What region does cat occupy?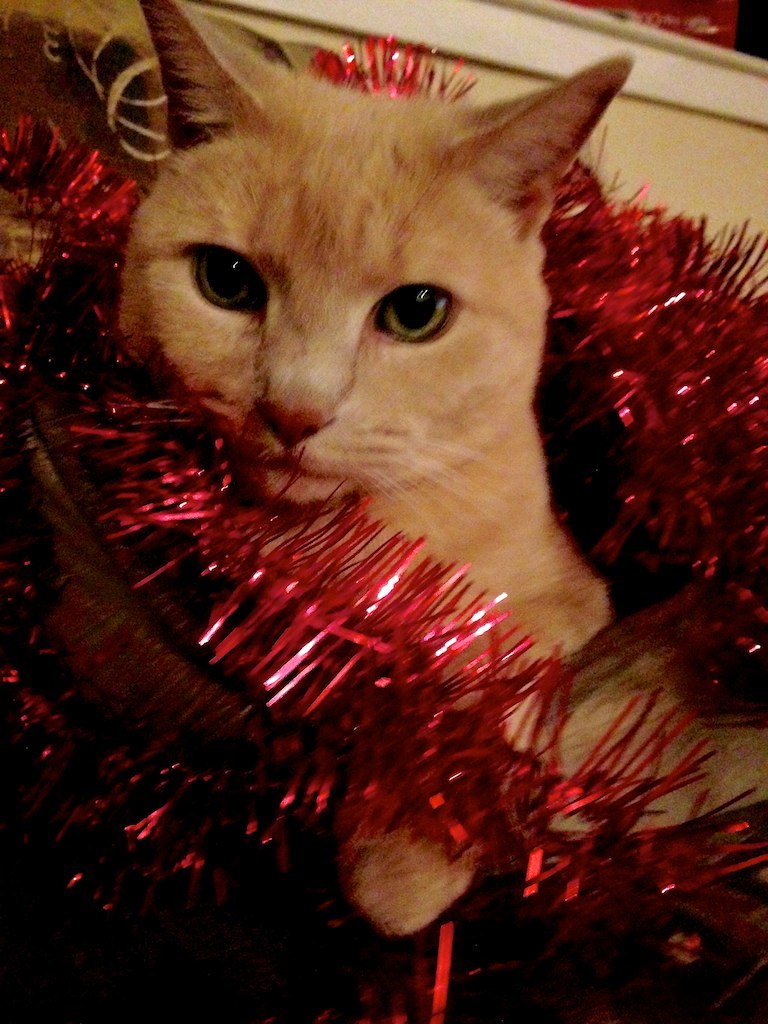
bbox=[112, 0, 767, 937].
